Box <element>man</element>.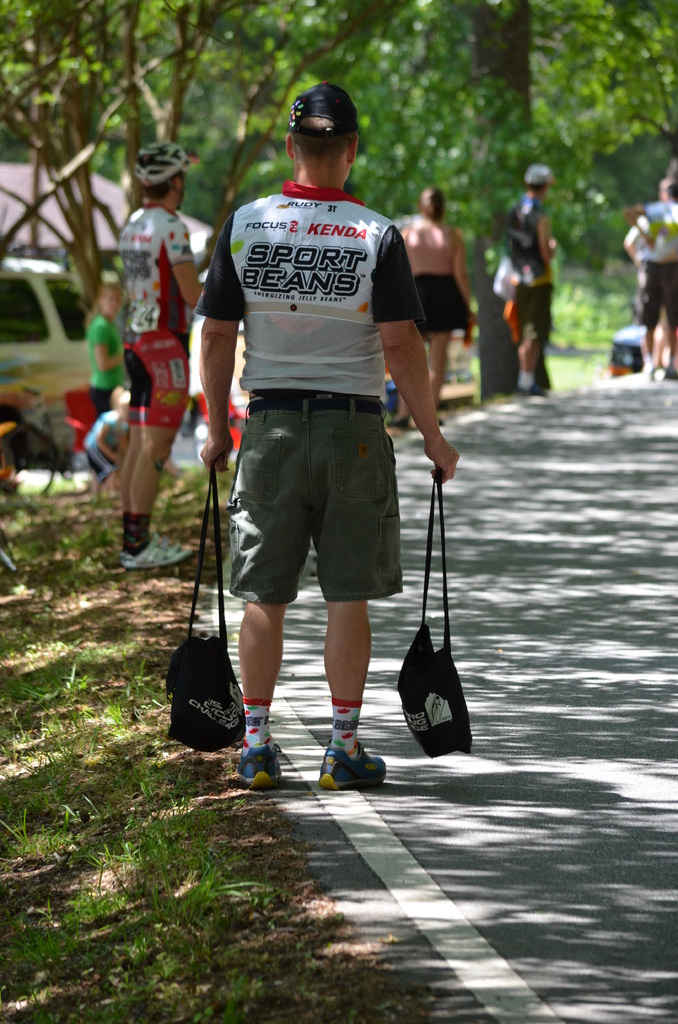
Rect(193, 97, 442, 766).
